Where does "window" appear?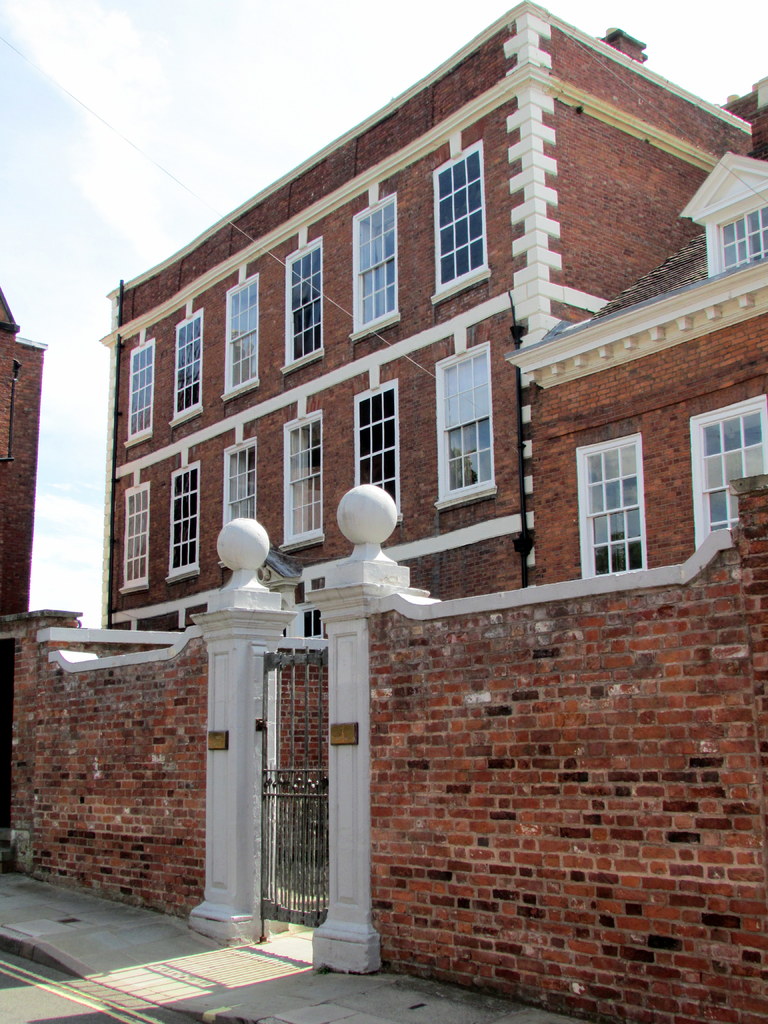
Appears at [x1=429, y1=140, x2=492, y2=308].
